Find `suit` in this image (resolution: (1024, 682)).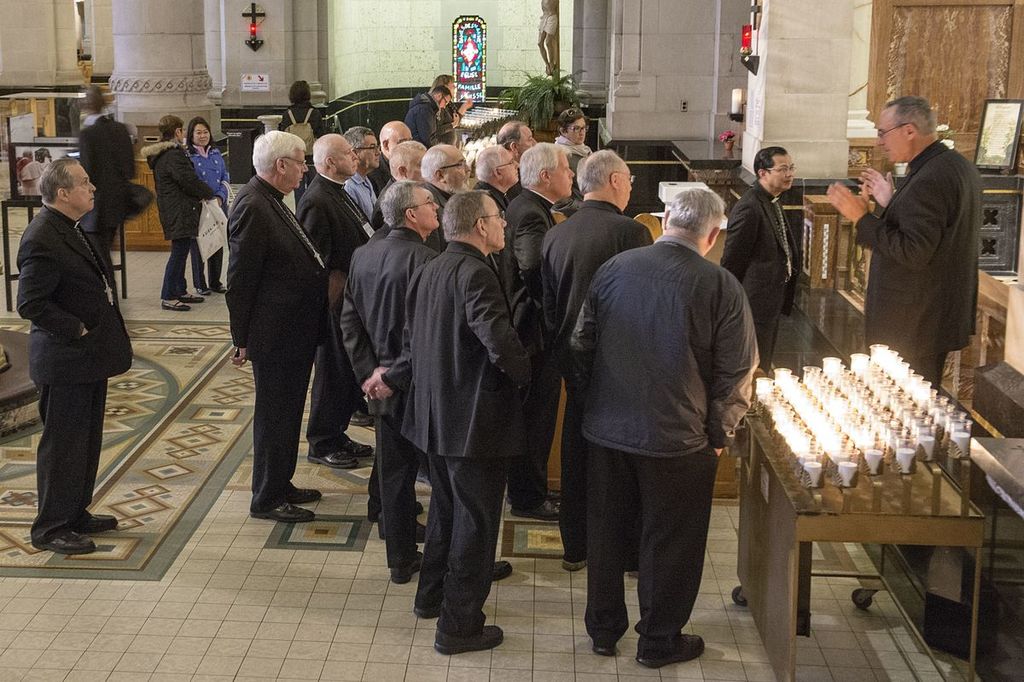
[left=224, top=179, right=333, bottom=499].
